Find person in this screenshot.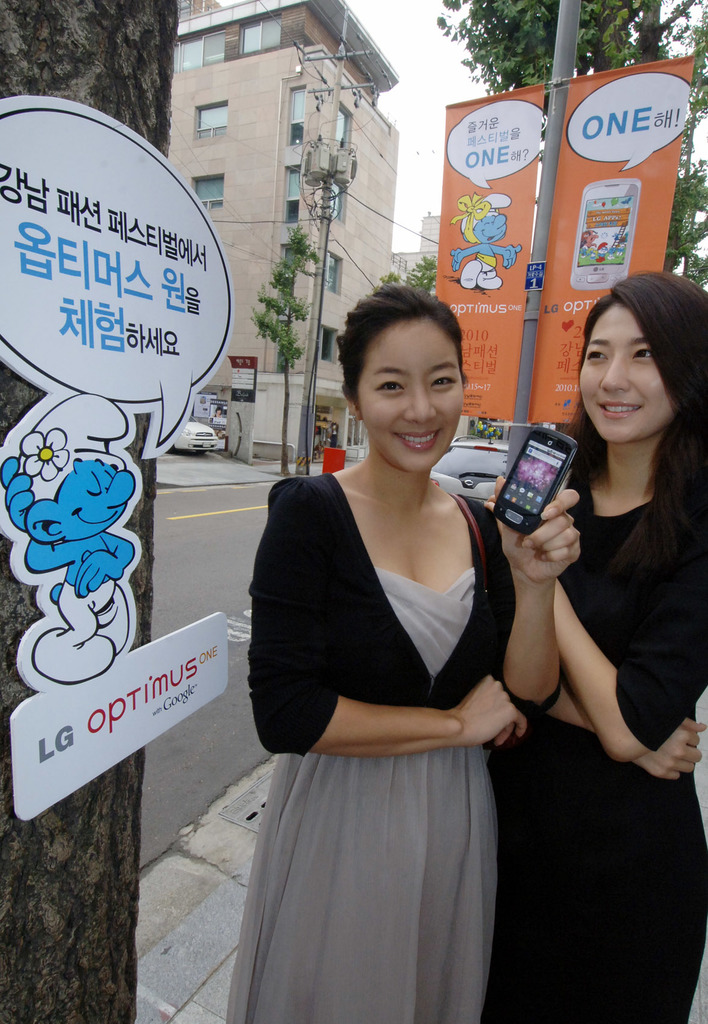
The bounding box for person is 249 264 547 973.
